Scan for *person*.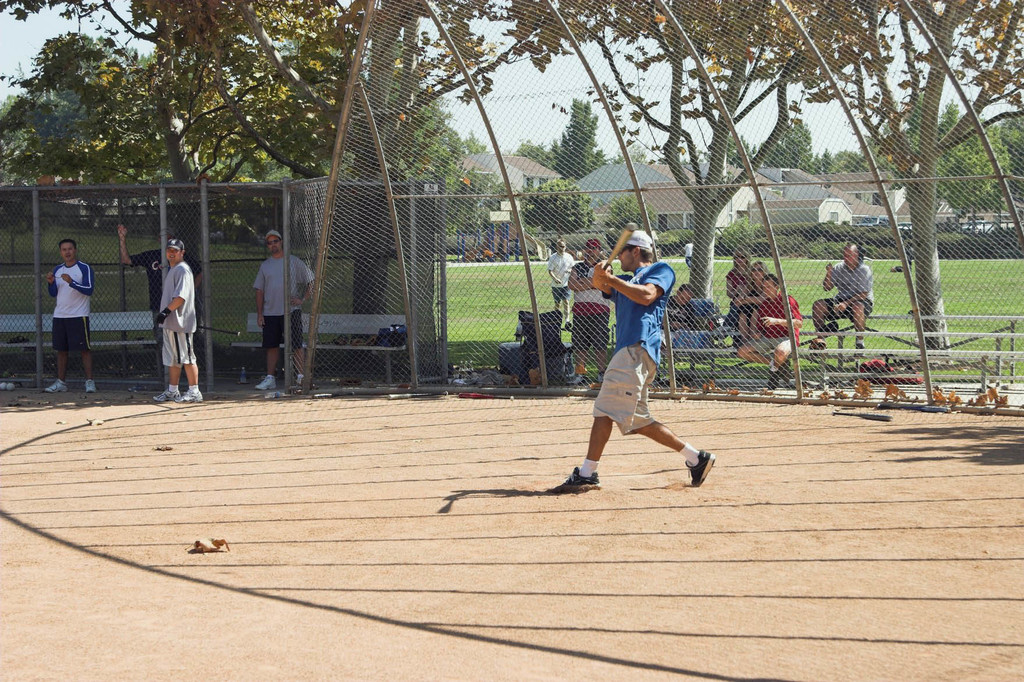
Scan result: bbox=[547, 241, 570, 308].
